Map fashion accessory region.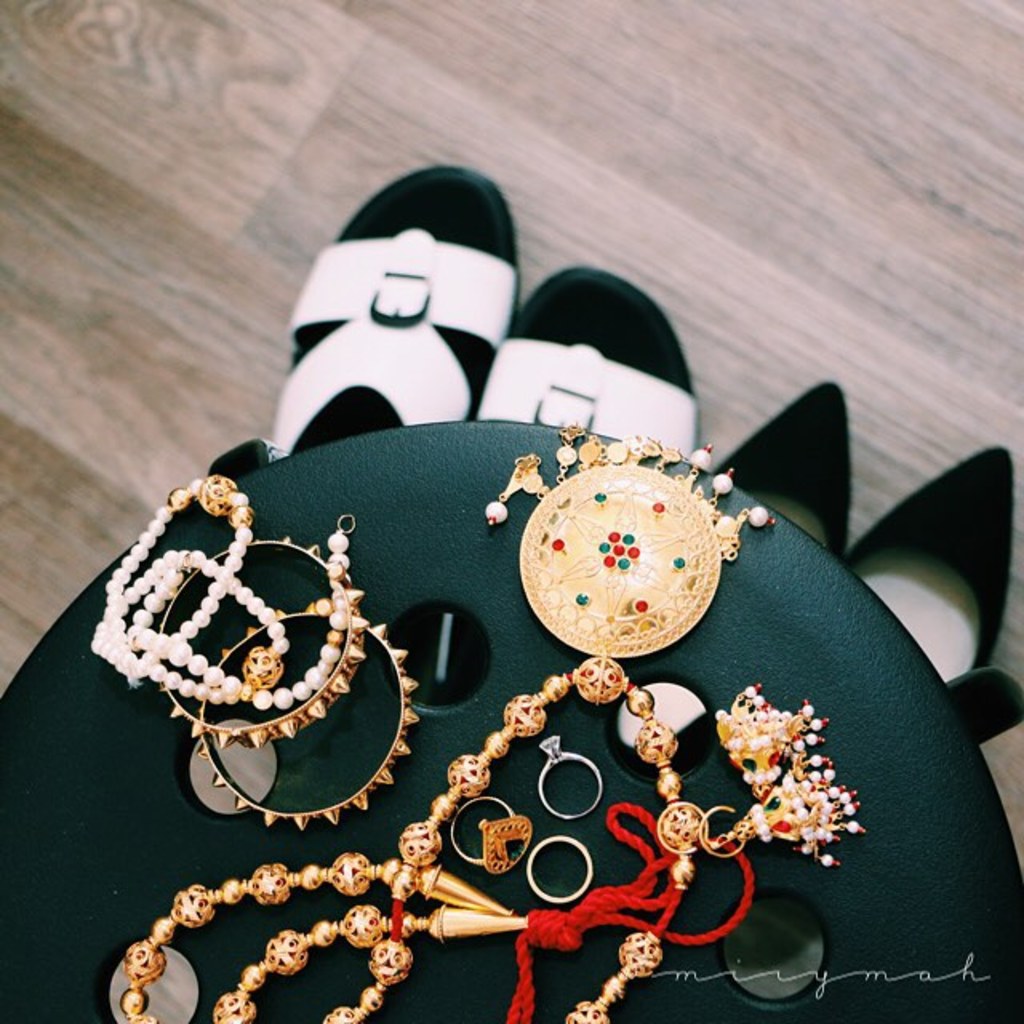
Mapped to rect(472, 261, 707, 456).
